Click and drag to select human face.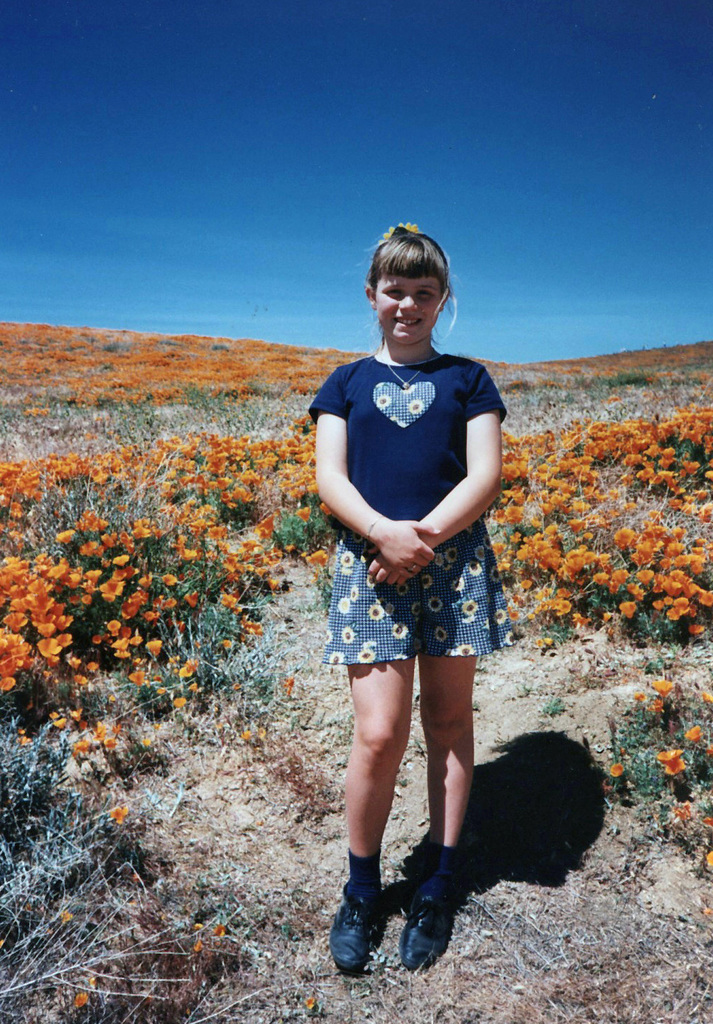
Selection: 375,277,442,345.
